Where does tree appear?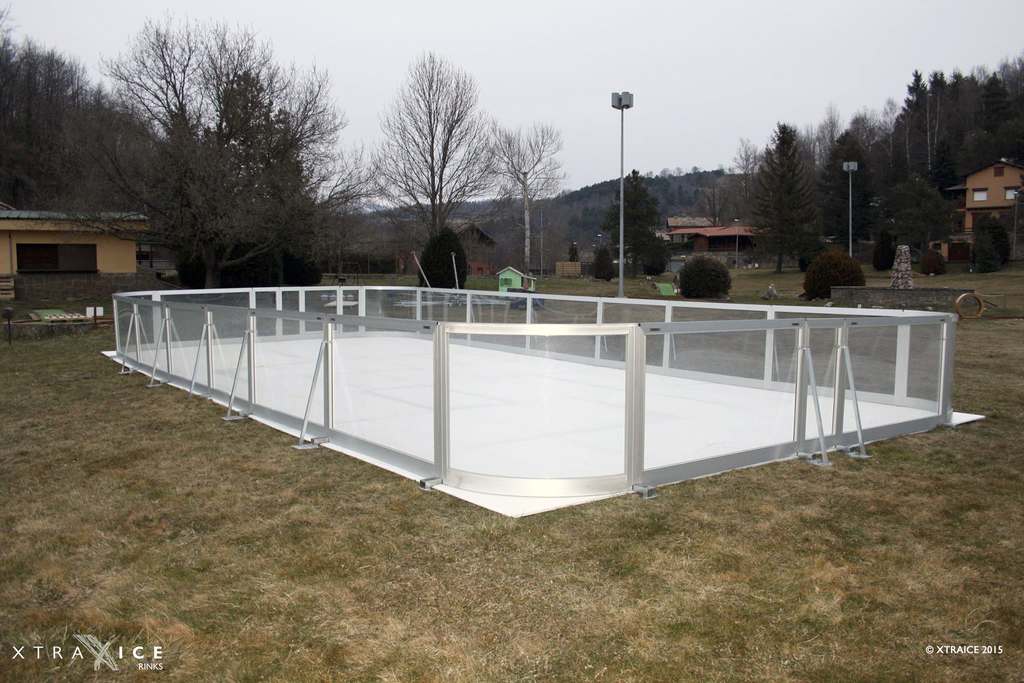
Appears at 0/1/175/241.
